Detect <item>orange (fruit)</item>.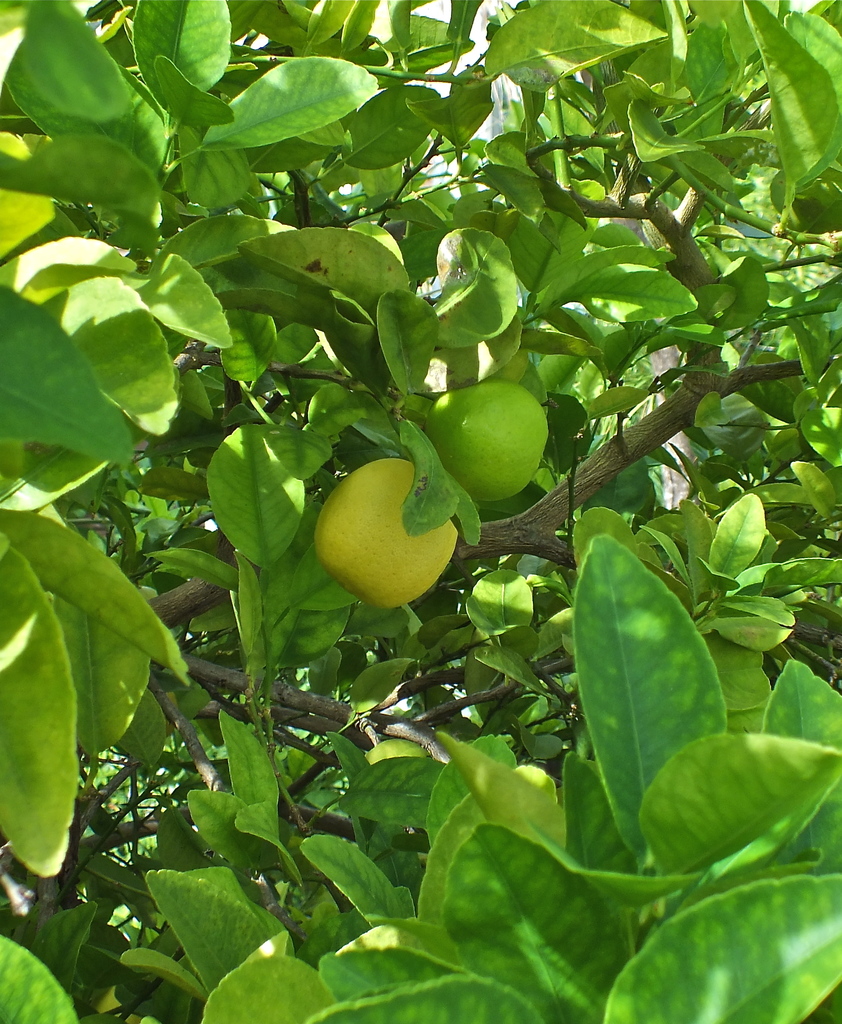
Detected at x1=438, y1=379, x2=549, y2=510.
